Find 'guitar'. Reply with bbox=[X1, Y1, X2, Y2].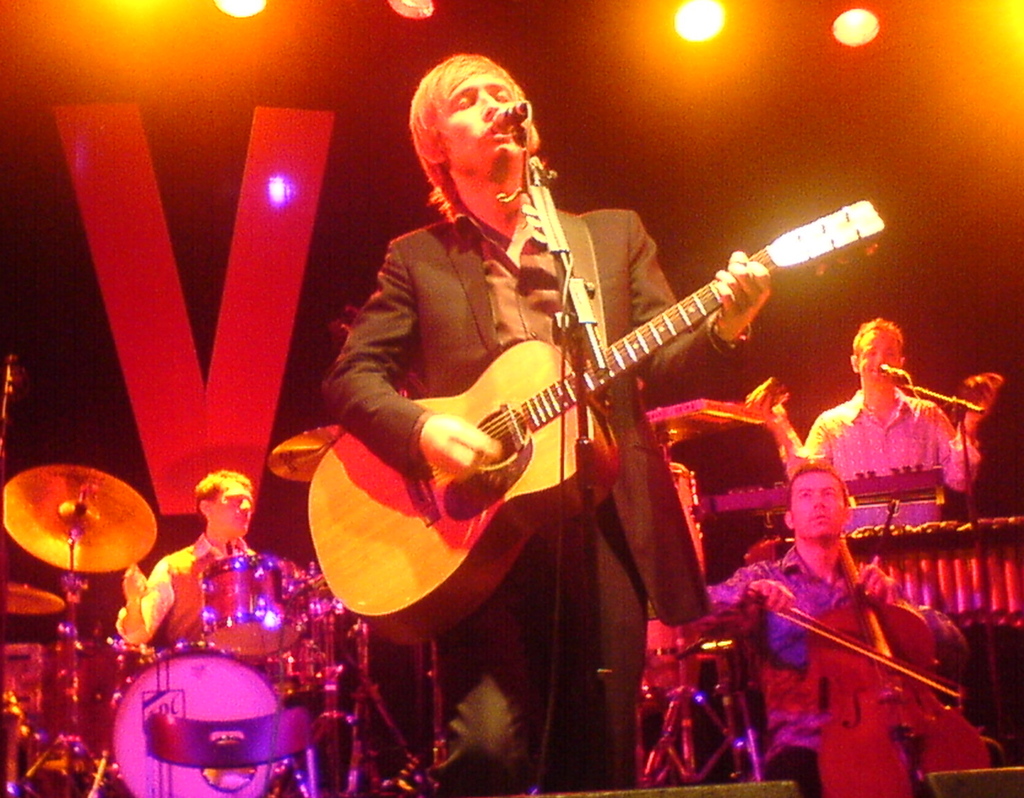
bbox=[303, 197, 887, 646].
